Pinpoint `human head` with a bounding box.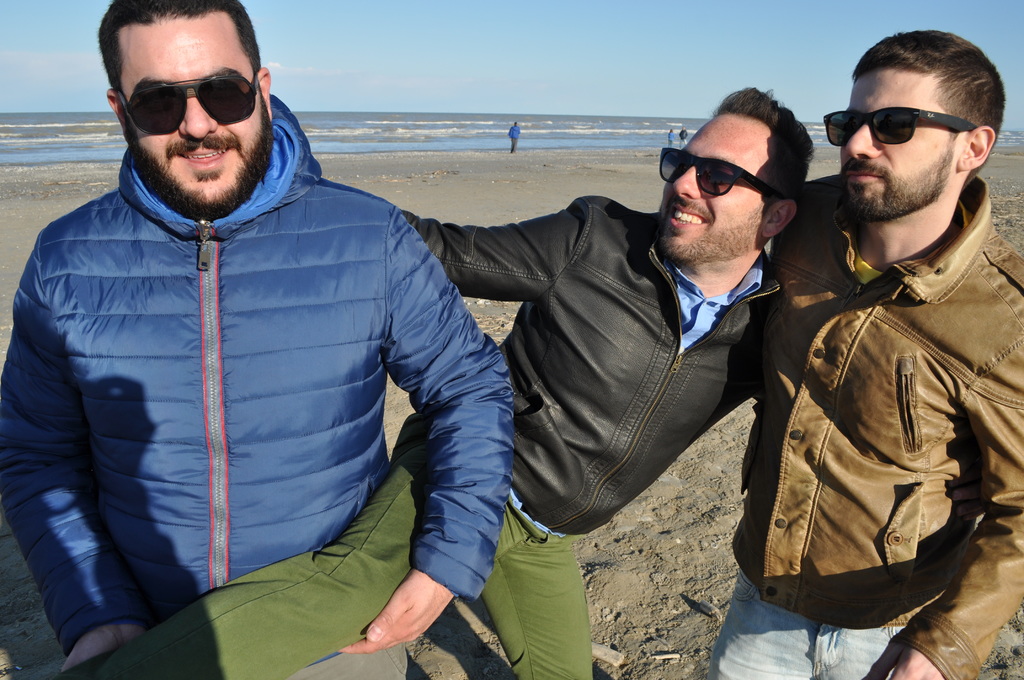
835/31/1016/229.
